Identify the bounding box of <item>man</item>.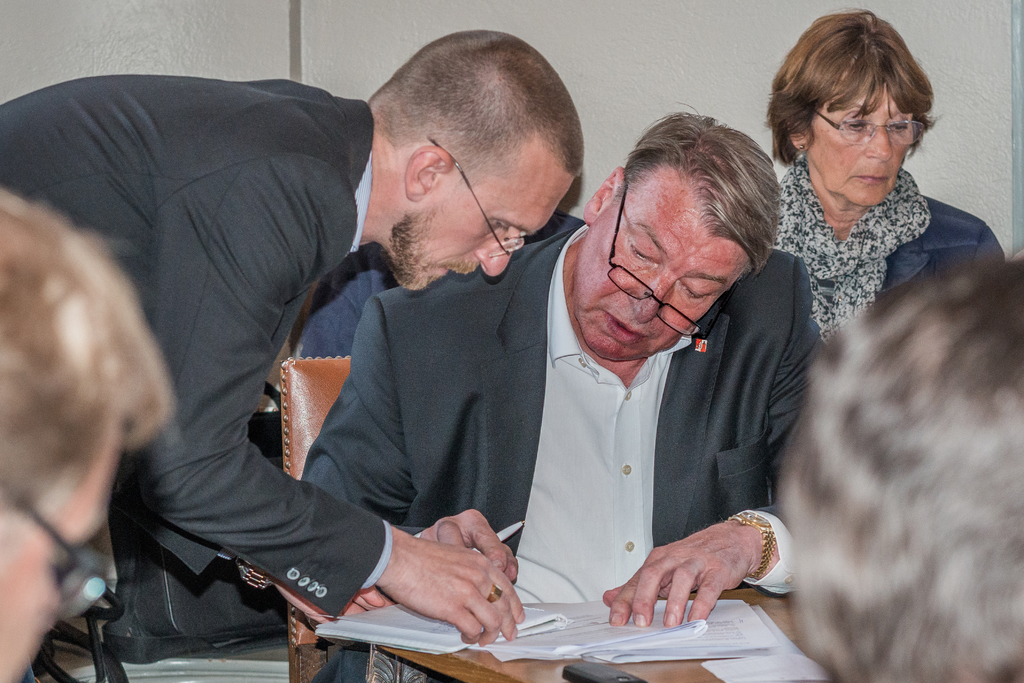
rect(292, 109, 819, 682).
